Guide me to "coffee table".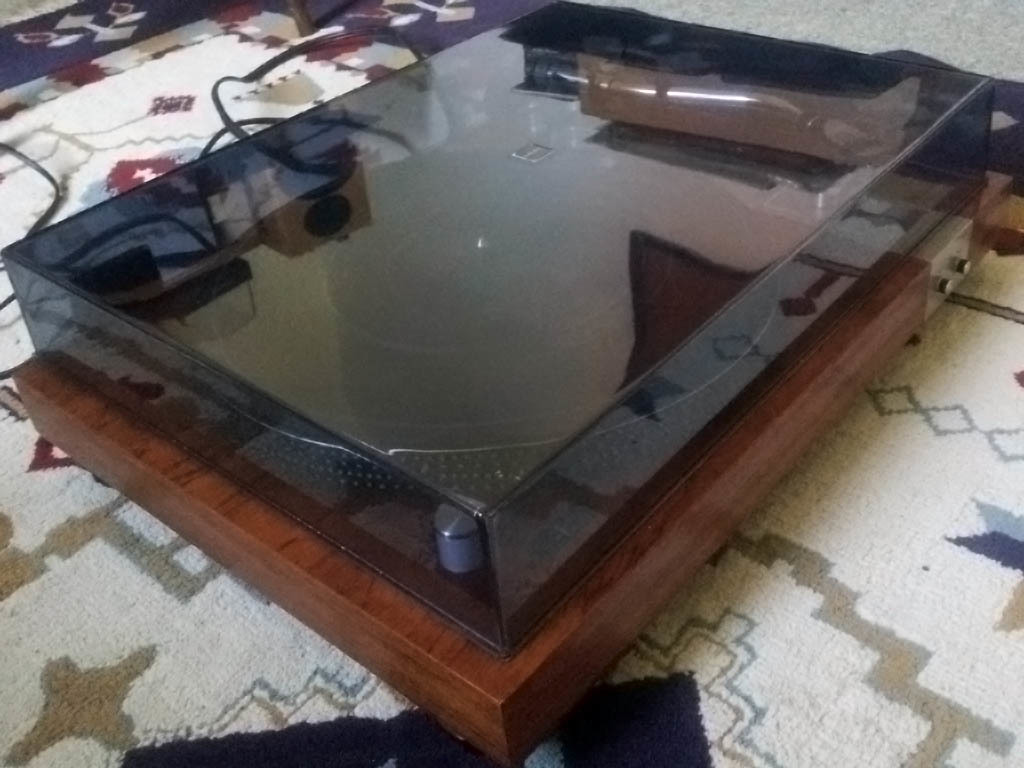
Guidance: bbox=(0, 0, 1018, 712).
